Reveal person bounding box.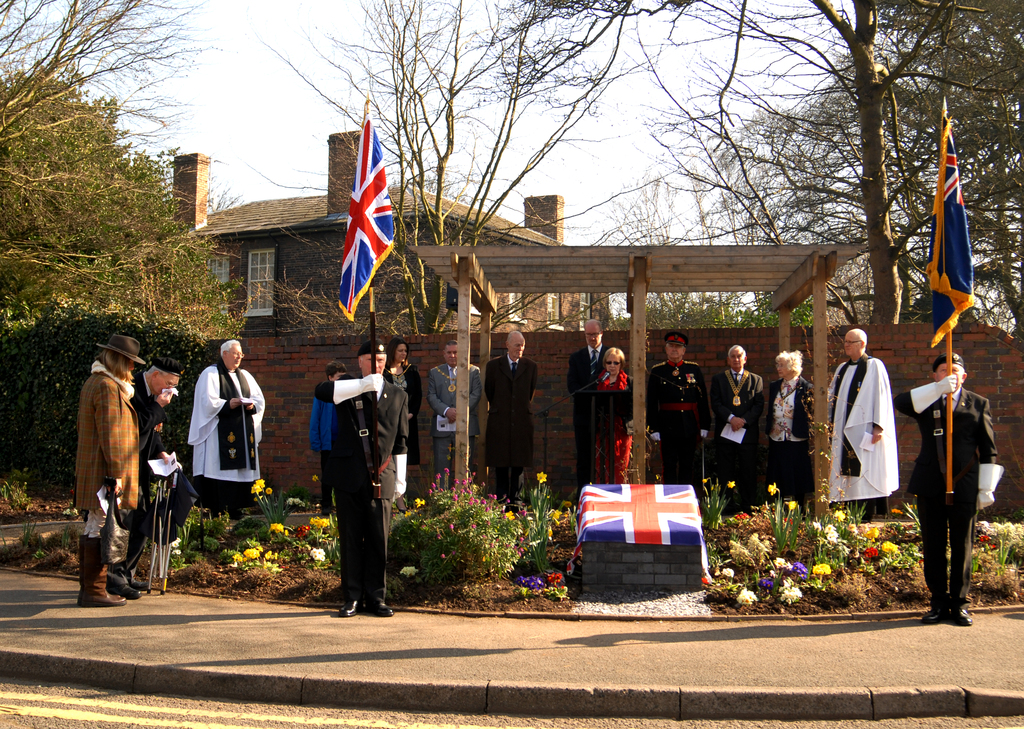
Revealed: <bbox>319, 356, 350, 510</bbox>.
